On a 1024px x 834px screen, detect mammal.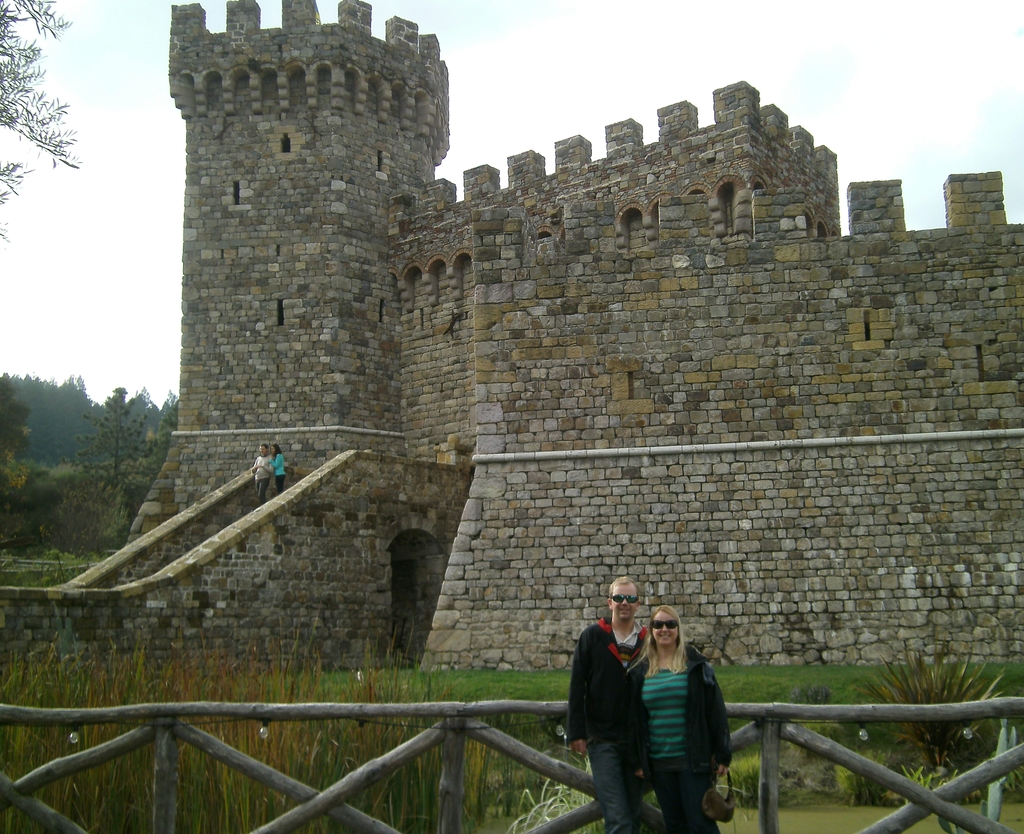
BBox(268, 441, 292, 492).
